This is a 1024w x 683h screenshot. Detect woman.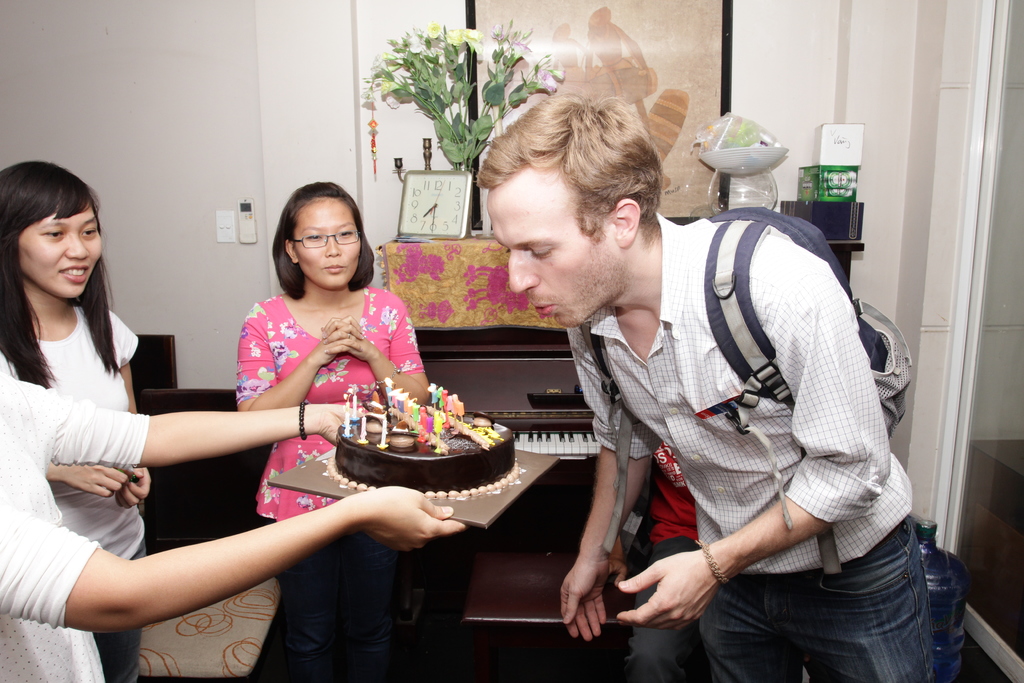
box(0, 165, 156, 682).
